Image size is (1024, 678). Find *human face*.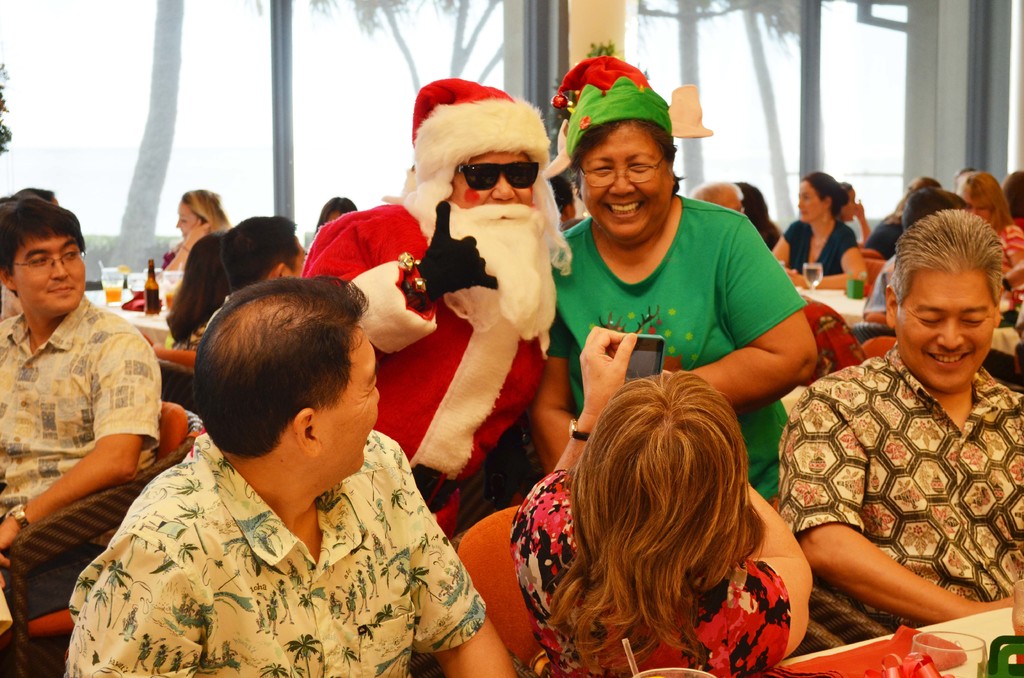
<box>451,146,536,209</box>.
